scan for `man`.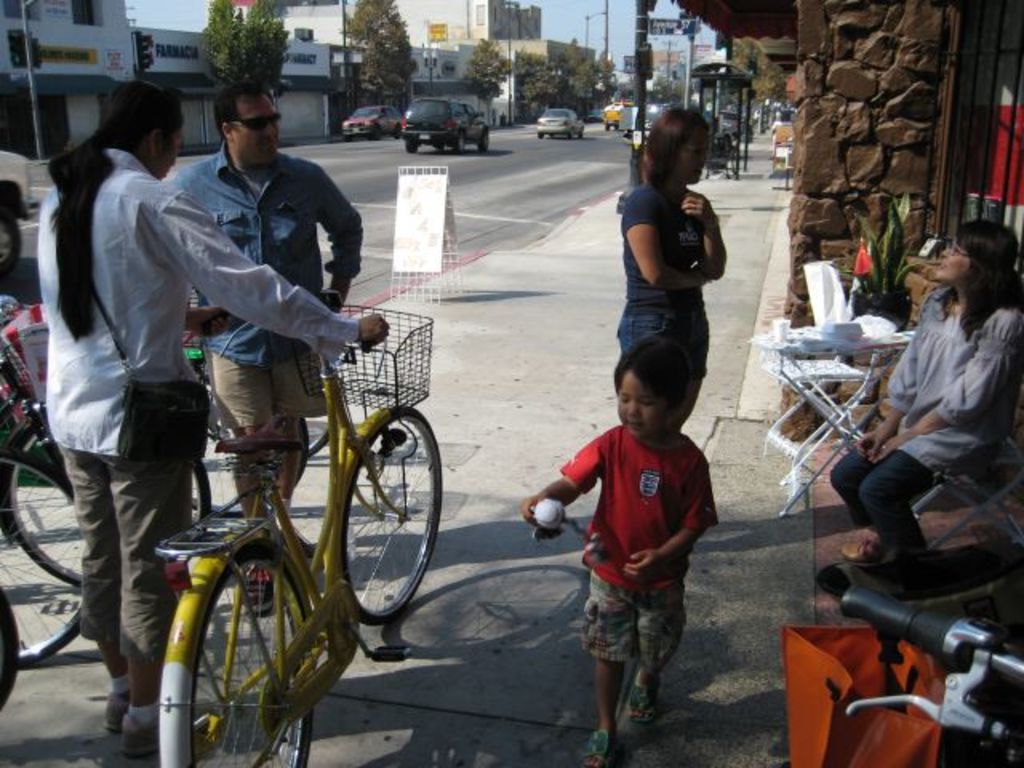
Scan result: crop(165, 77, 366, 611).
